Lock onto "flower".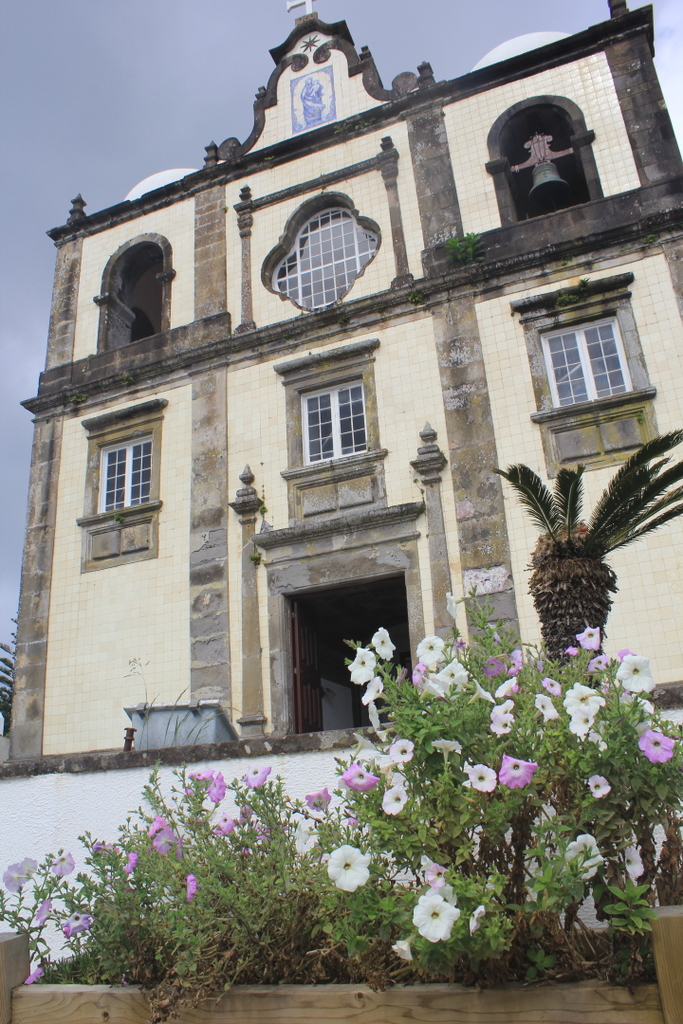
Locked: [147, 816, 178, 855].
